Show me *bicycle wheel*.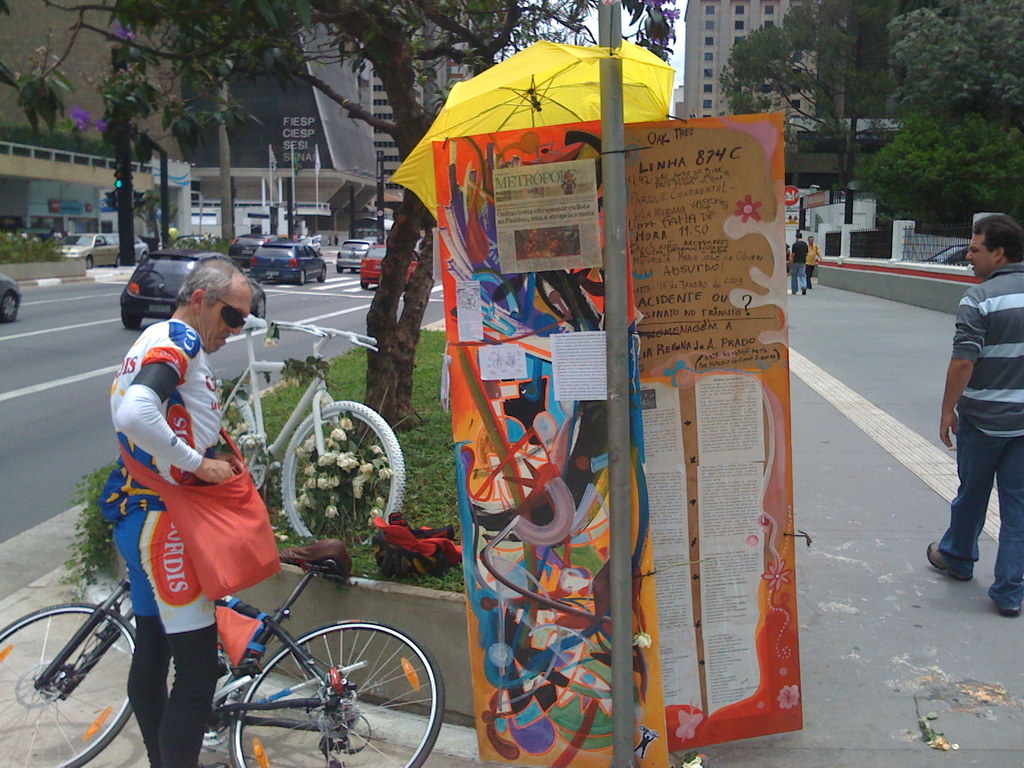
*bicycle wheel* is here: bbox=[285, 400, 403, 559].
